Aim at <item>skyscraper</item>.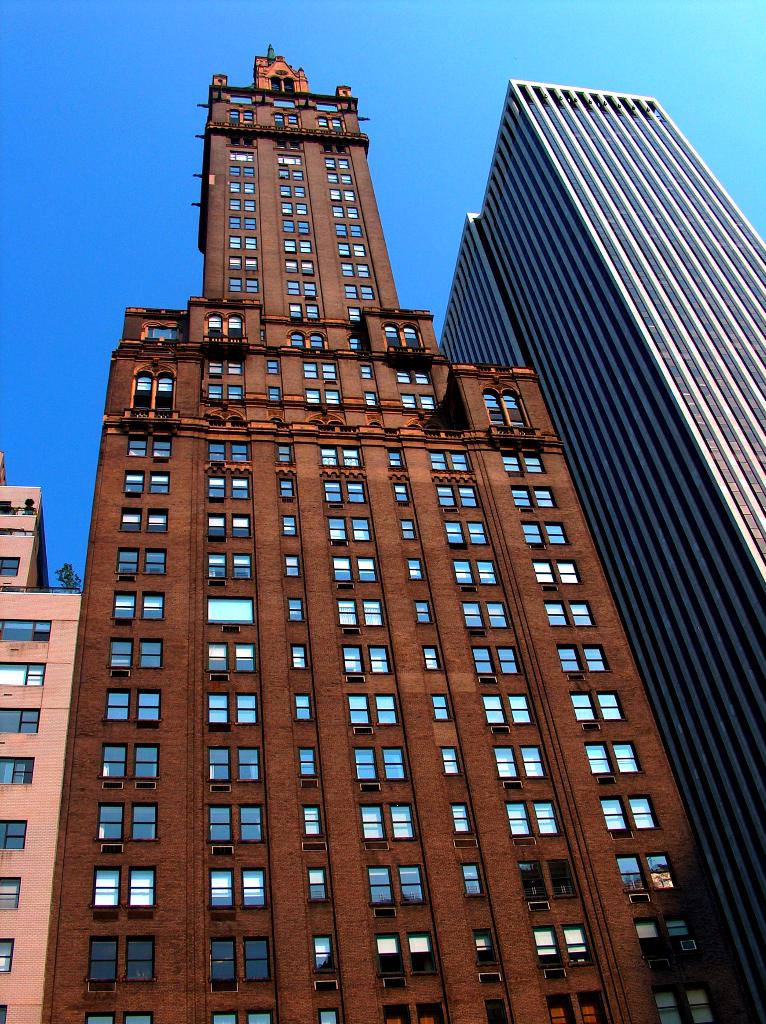
Aimed at crop(440, 99, 765, 1023).
